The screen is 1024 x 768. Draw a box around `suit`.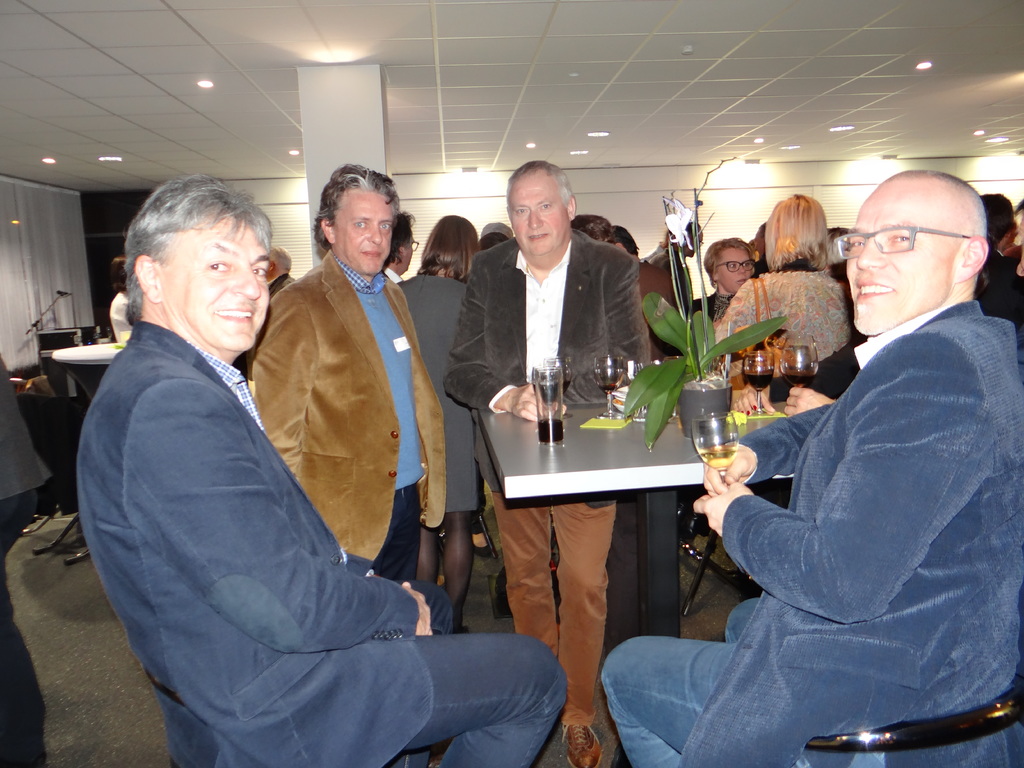
449, 226, 650, 726.
